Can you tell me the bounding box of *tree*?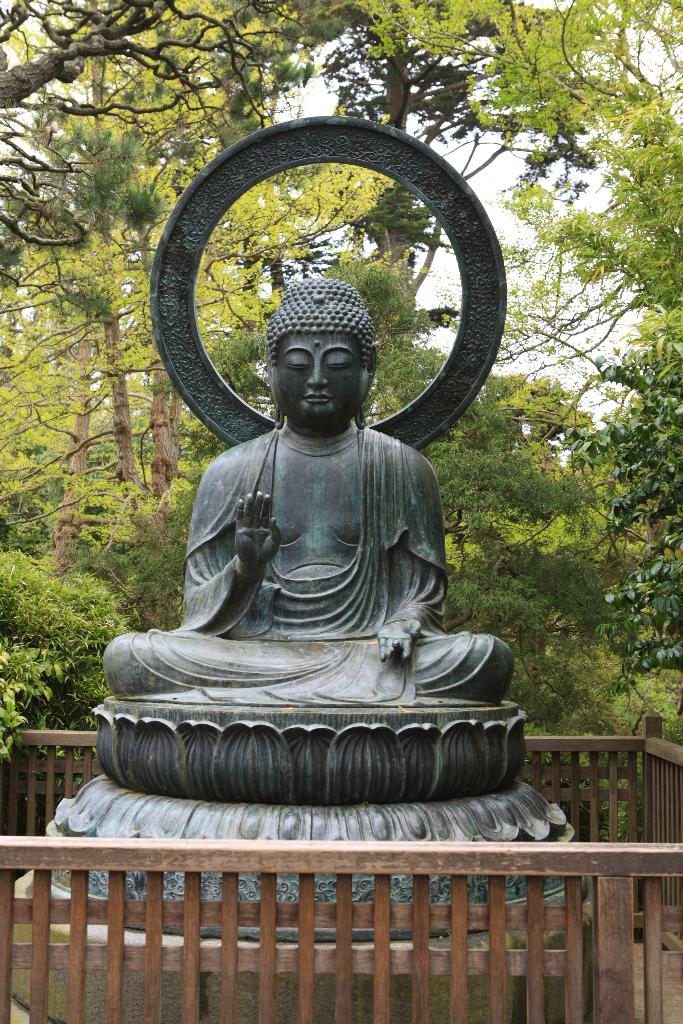
0/0/682/838.
